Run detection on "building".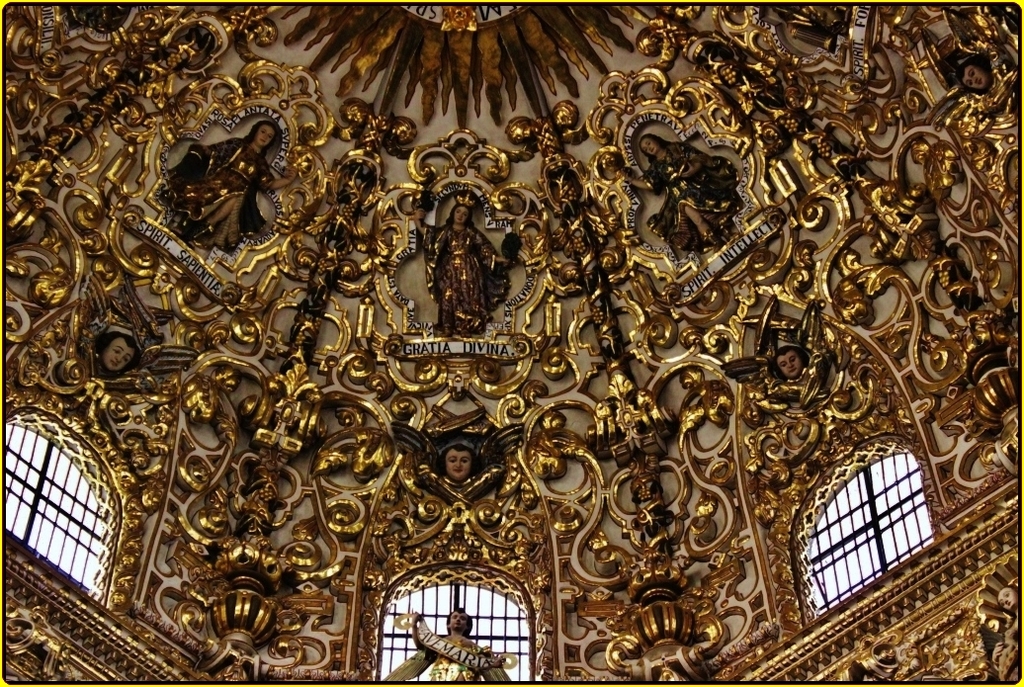
Result: 0, 2, 1017, 678.
